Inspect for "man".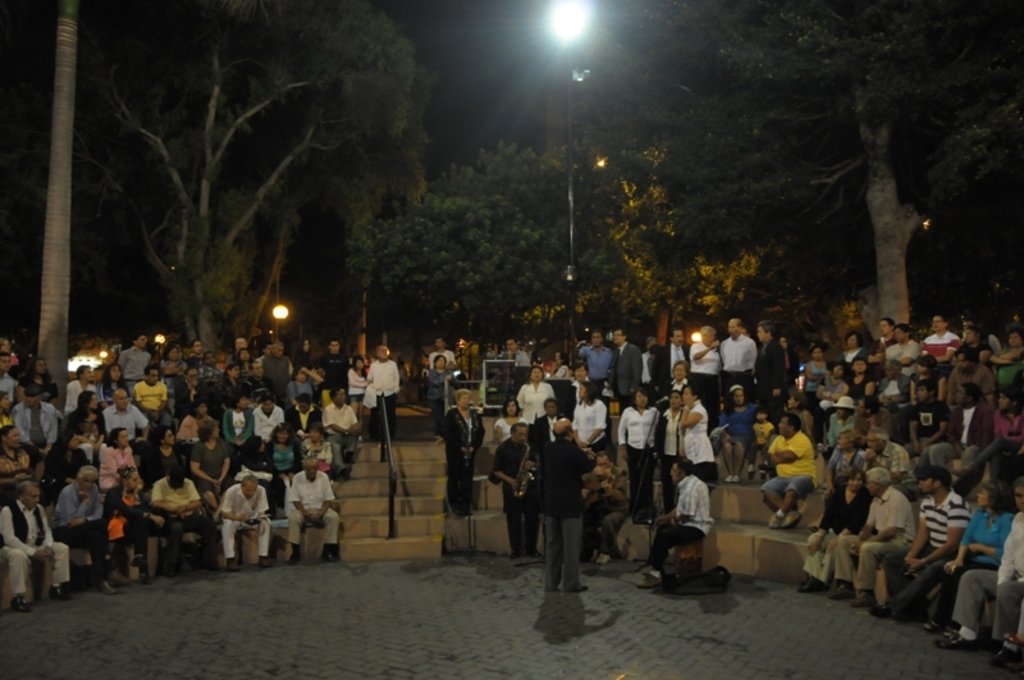
Inspection: (left=829, top=466, right=915, bottom=601).
